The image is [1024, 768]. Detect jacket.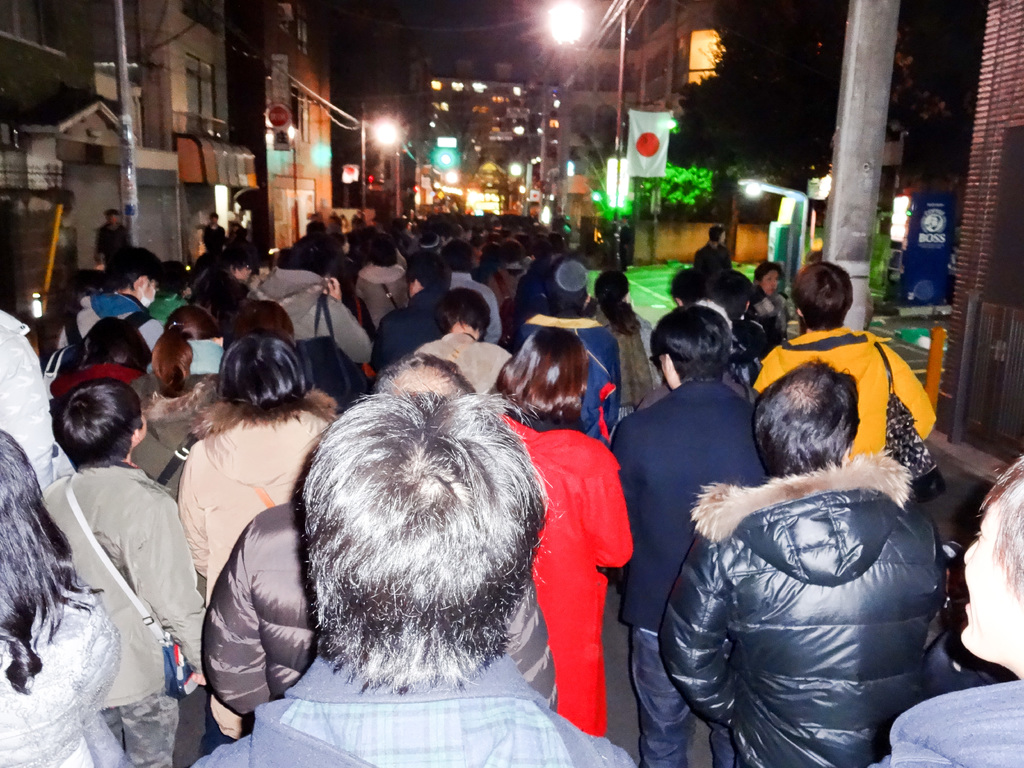
Detection: rect(253, 268, 373, 363).
